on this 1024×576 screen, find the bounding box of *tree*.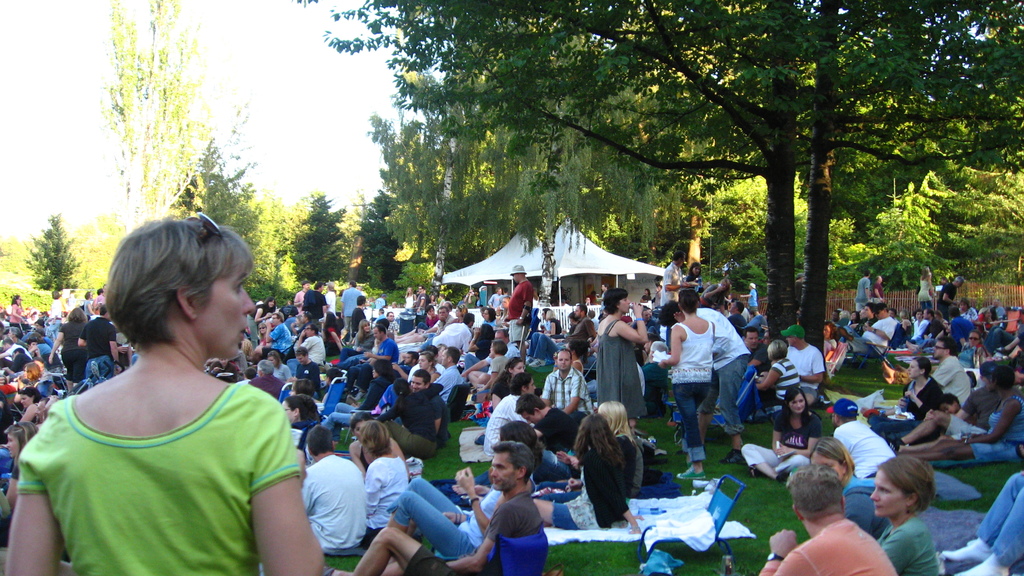
Bounding box: detection(944, 163, 1023, 289).
